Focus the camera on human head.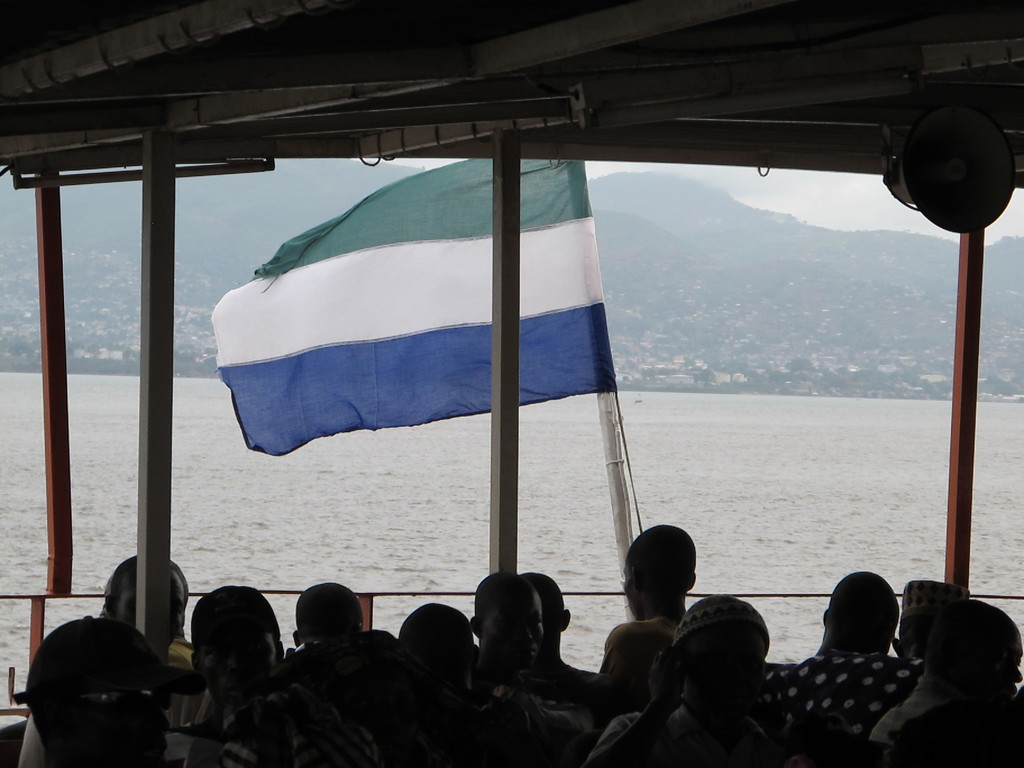
Focus region: [831,586,920,668].
